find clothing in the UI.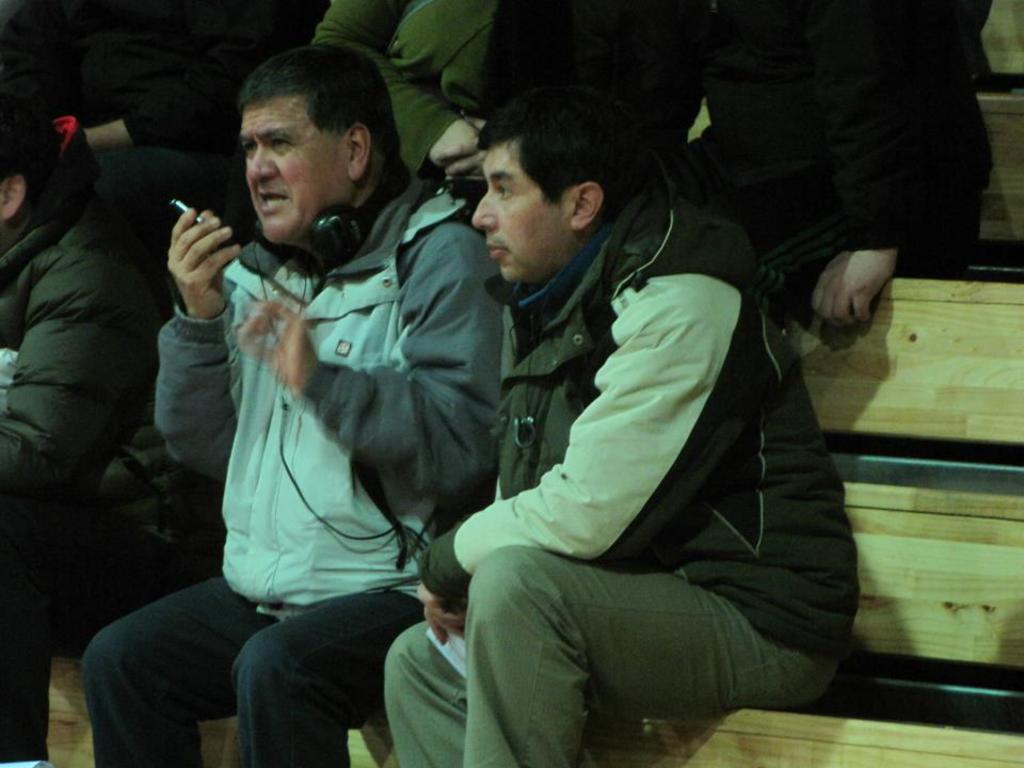
UI element at detection(381, 183, 858, 767).
